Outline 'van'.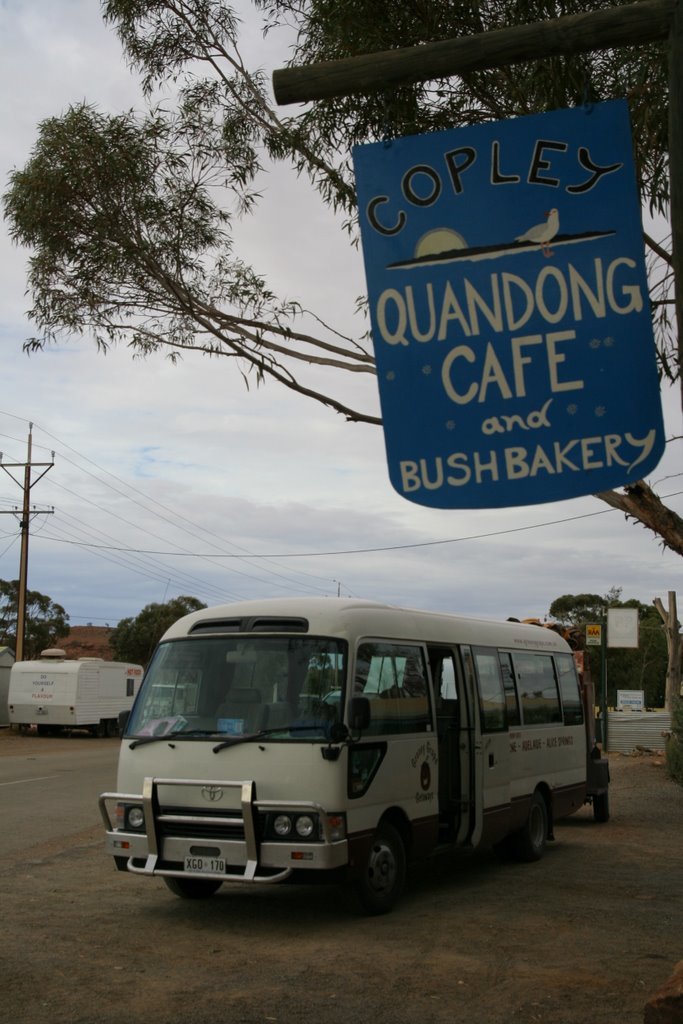
Outline: <bbox>96, 592, 598, 918</bbox>.
